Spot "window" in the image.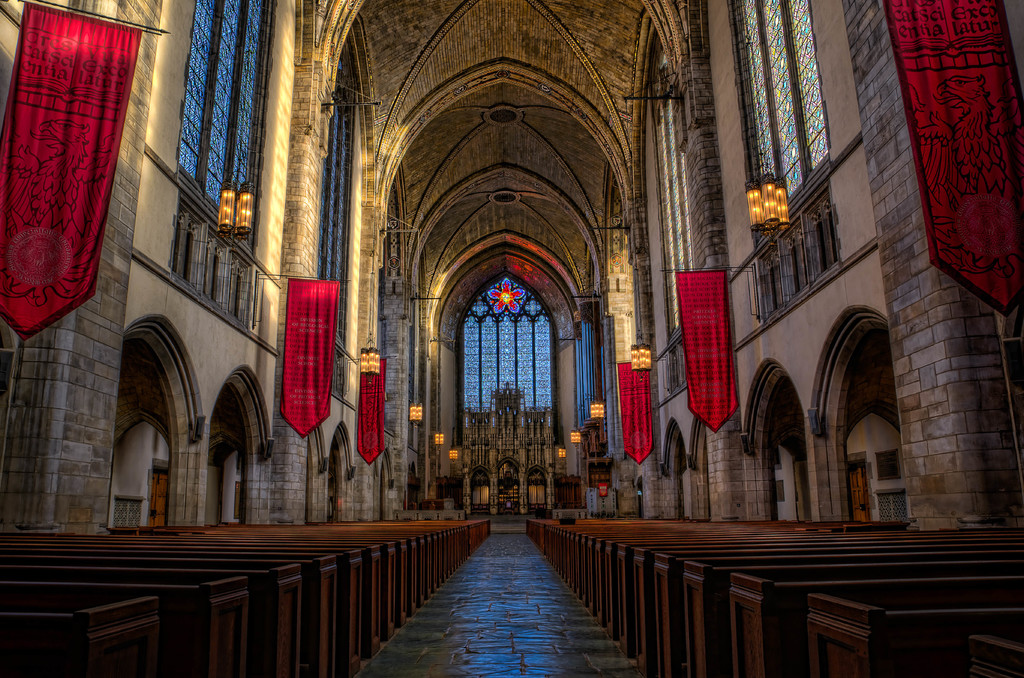
"window" found at box(175, 0, 284, 262).
